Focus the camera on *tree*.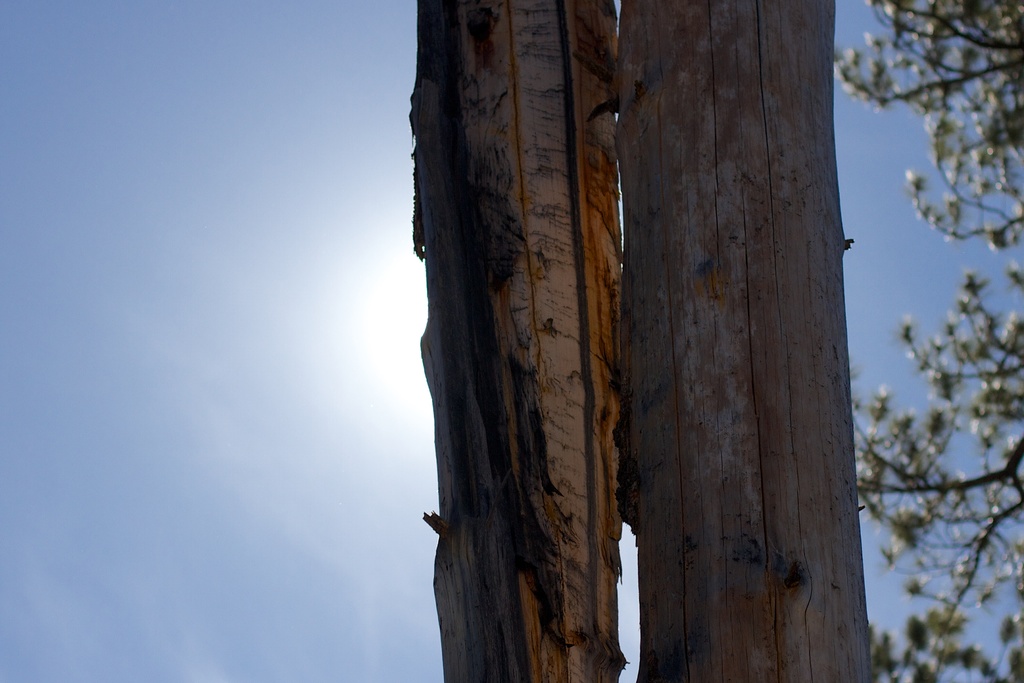
Focus region: crop(401, 0, 634, 682).
